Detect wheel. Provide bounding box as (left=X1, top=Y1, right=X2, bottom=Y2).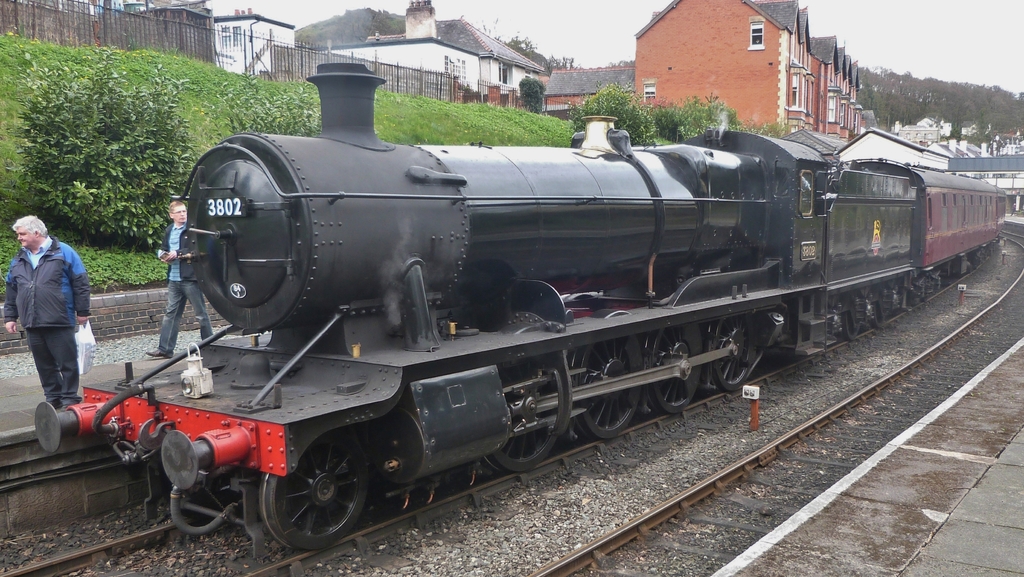
(left=869, top=303, right=886, bottom=326).
